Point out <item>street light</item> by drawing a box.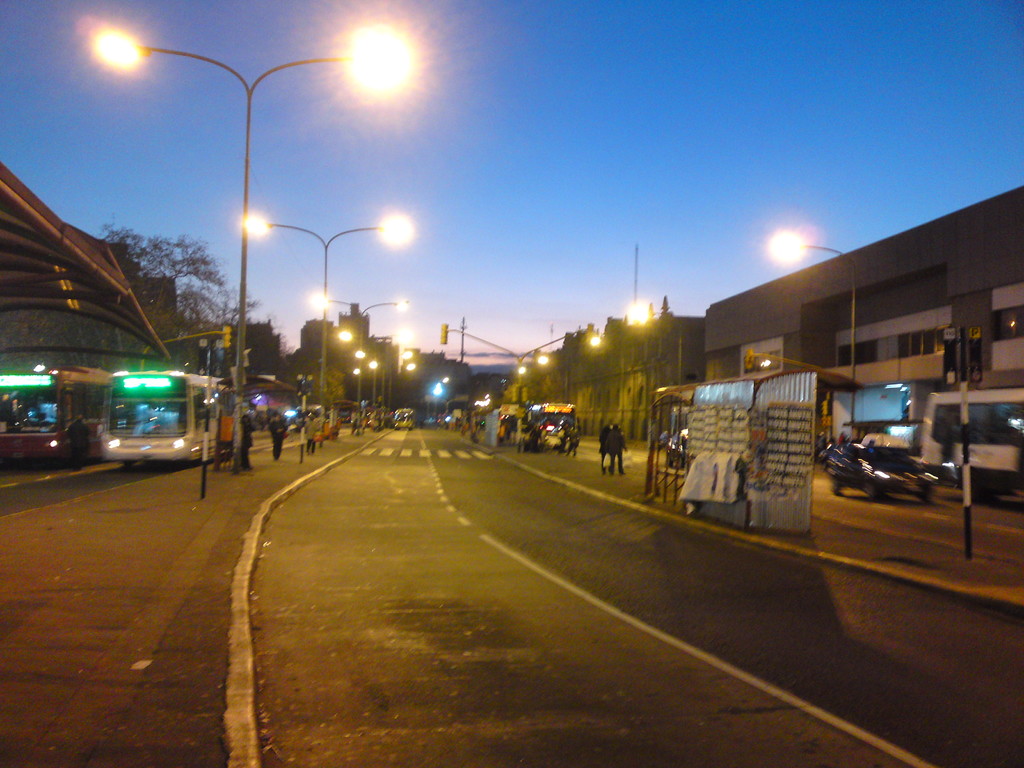
<region>762, 229, 861, 442</region>.
